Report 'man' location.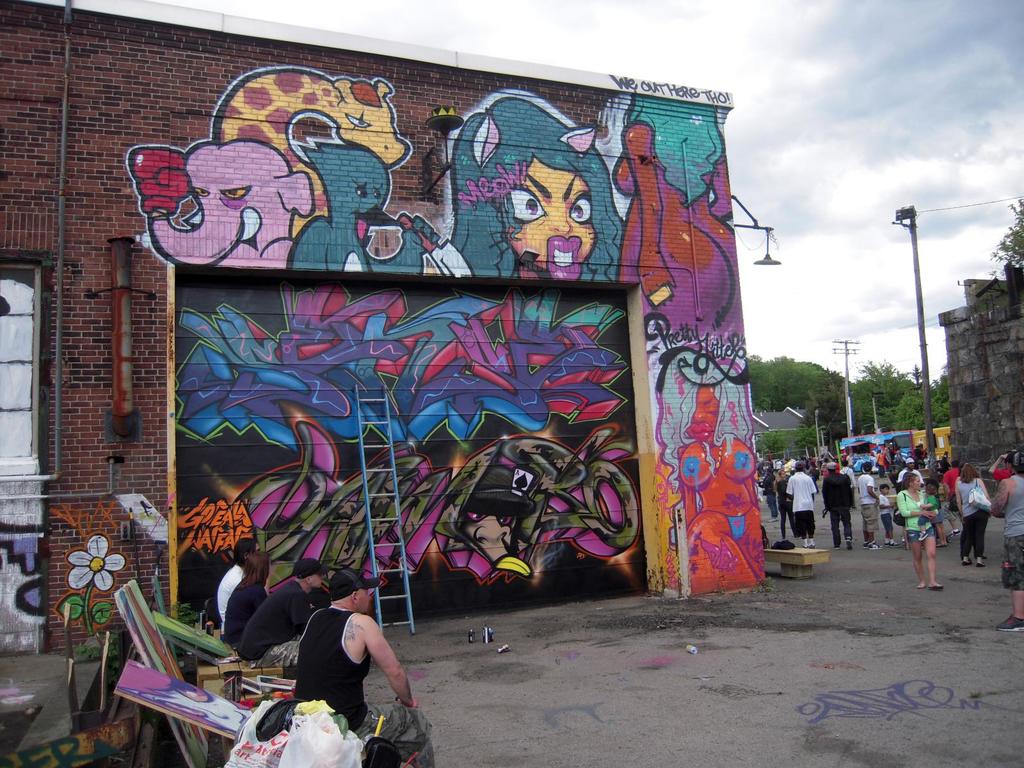
Report: rect(234, 556, 326, 668).
